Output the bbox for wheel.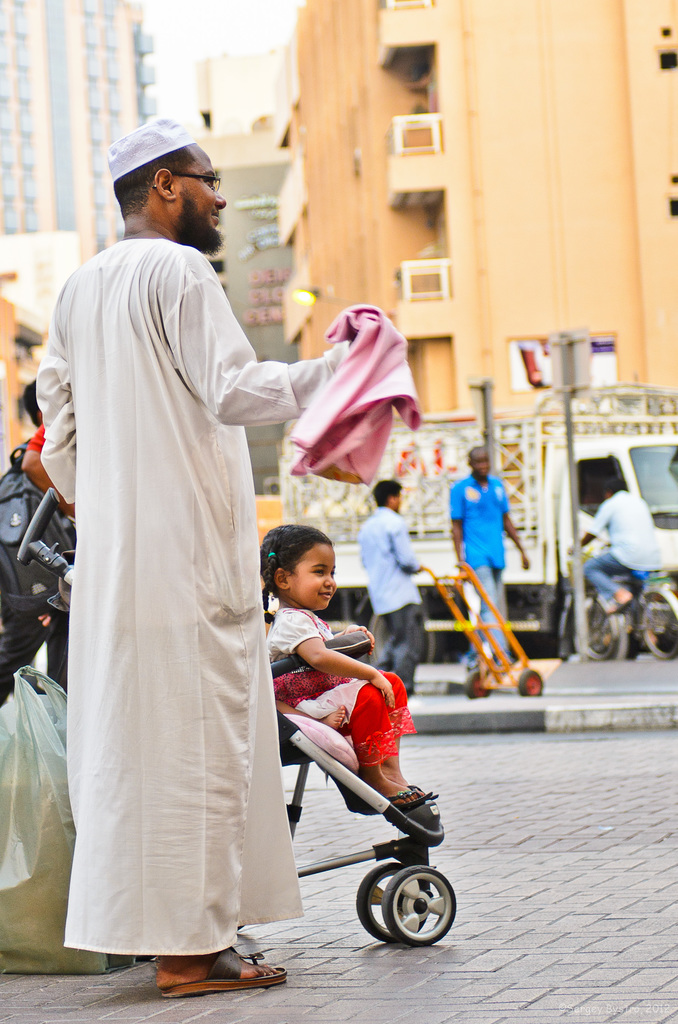
bbox=[466, 672, 488, 700].
